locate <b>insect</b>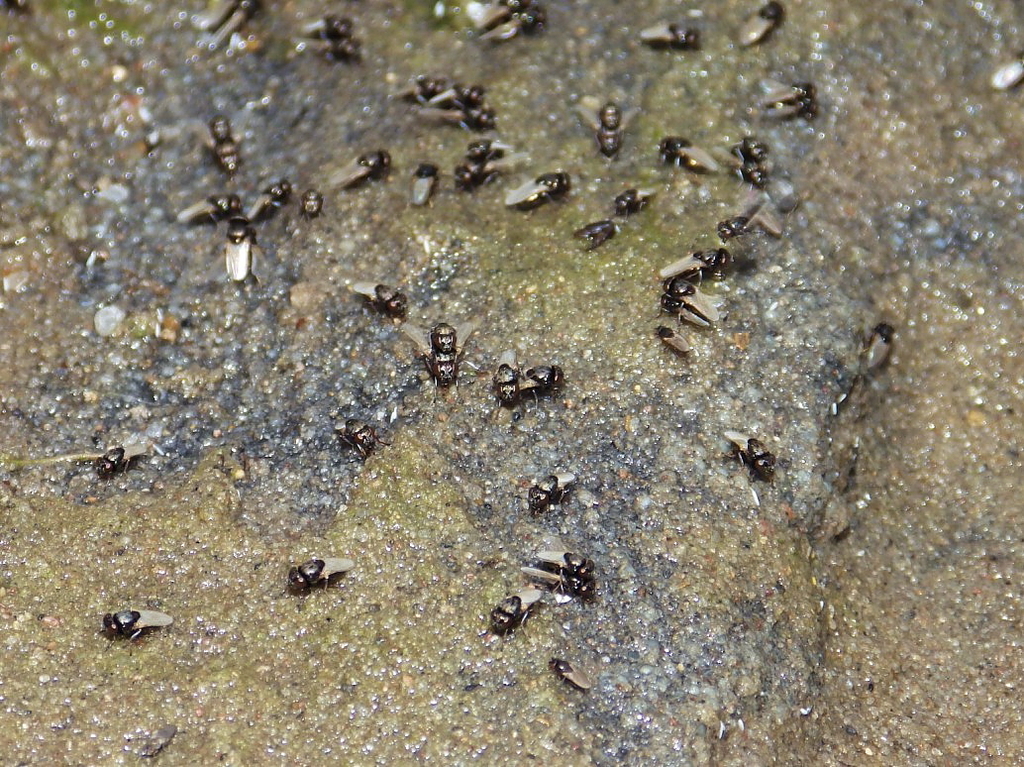
[x1=505, y1=171, x2=574, y2=212]
